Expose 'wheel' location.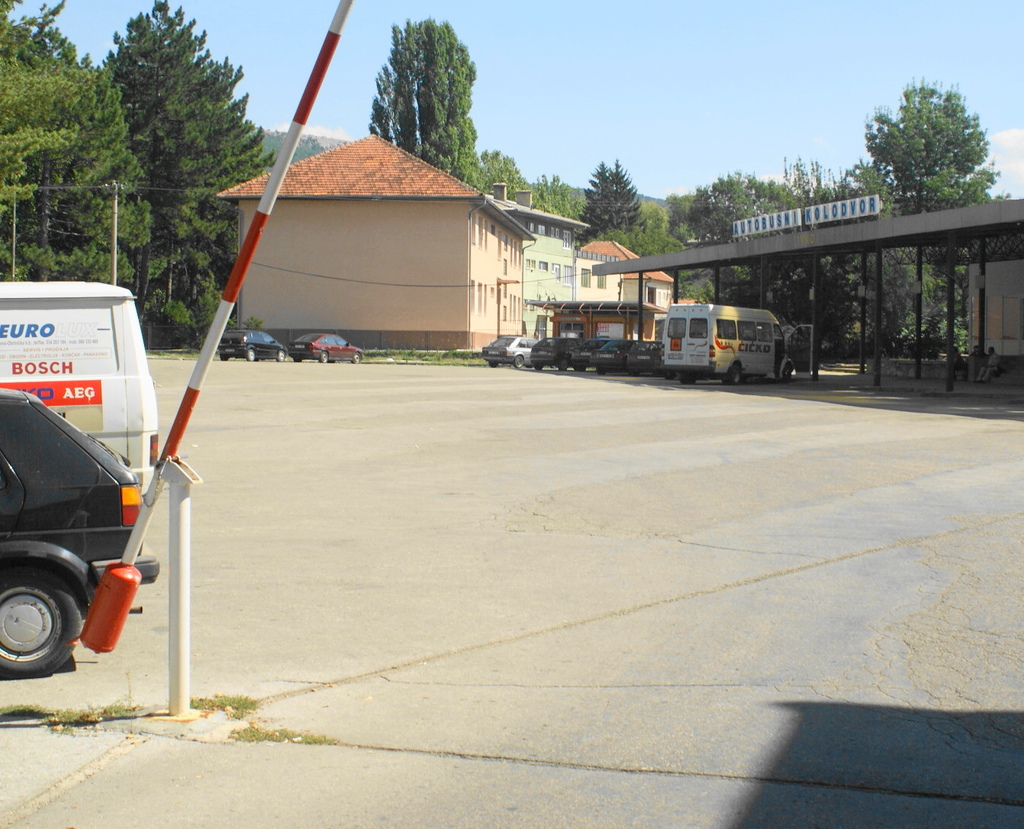
Exposed at 533 363 544 369.
